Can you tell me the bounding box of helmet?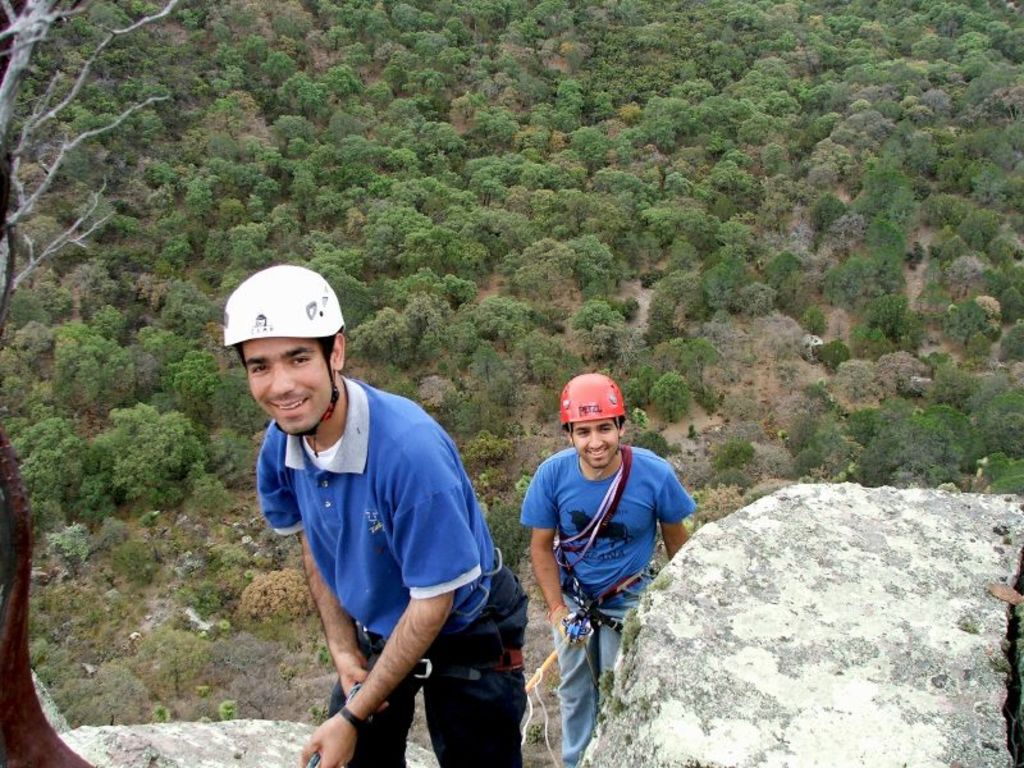
bbox=[552, 375, 628, 463].
